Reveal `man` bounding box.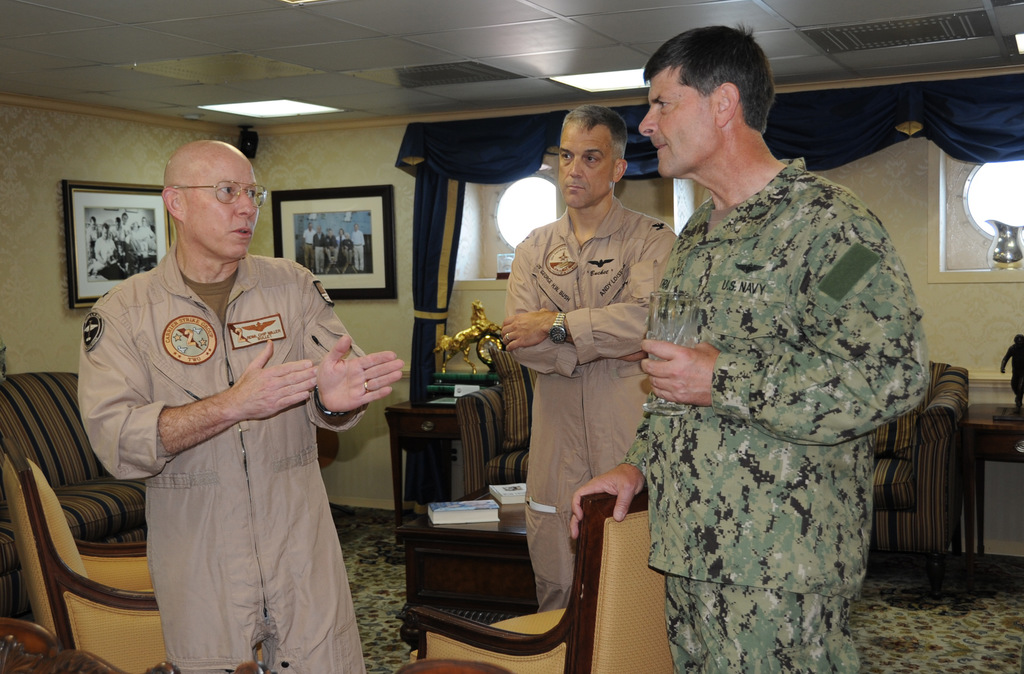
Revealed: 477,102,683,648.
